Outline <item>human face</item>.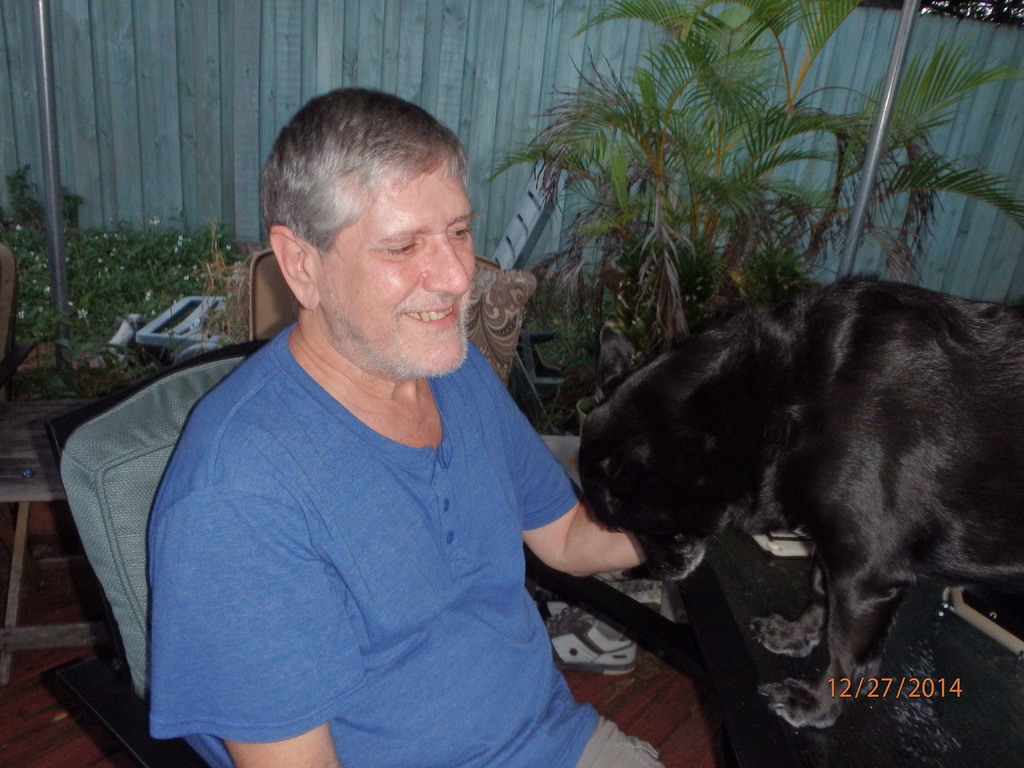
Outline: crop(319, 161, 474, 373).
